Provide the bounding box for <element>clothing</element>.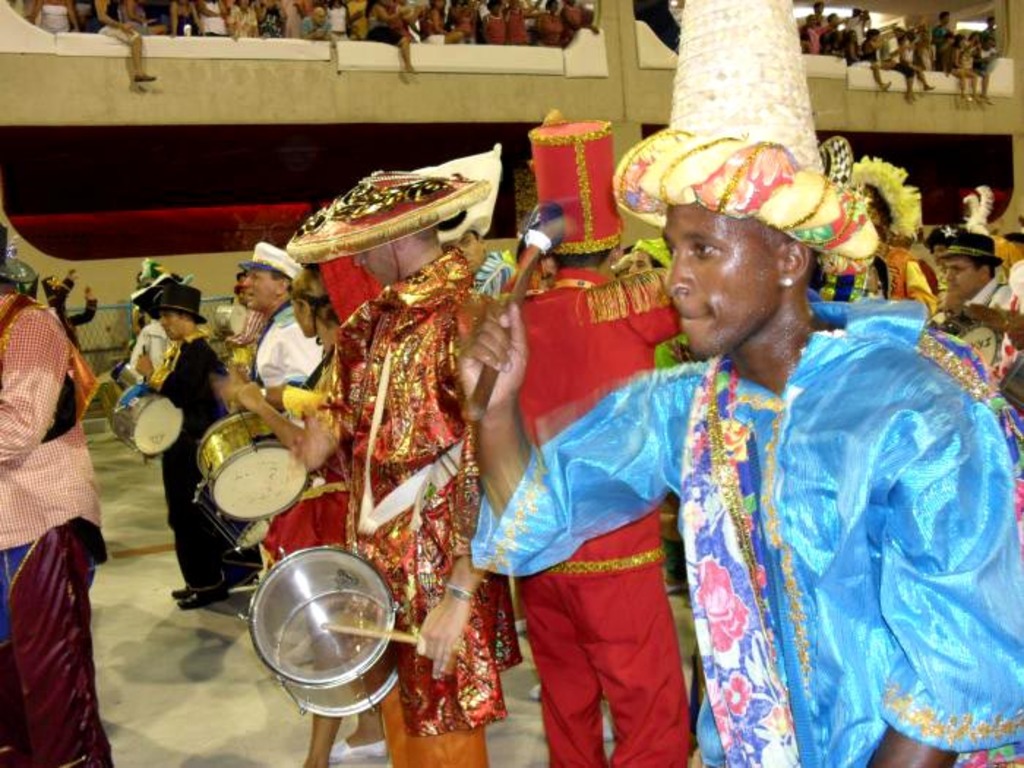
<box>164,323,228,592</box>.
